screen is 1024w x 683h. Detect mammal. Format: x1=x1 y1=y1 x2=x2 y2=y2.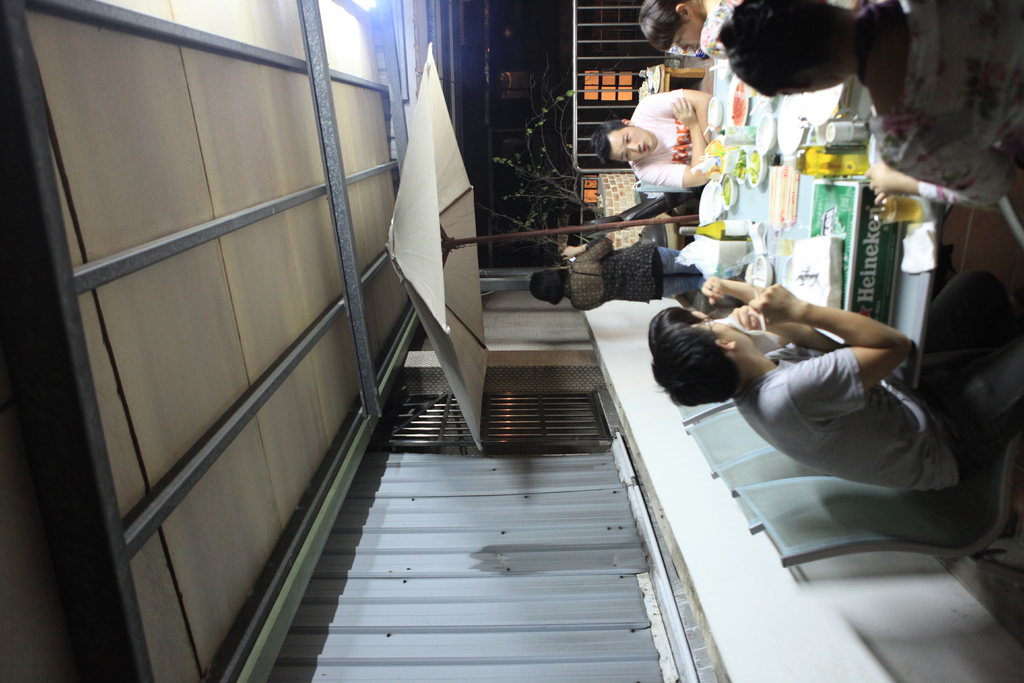
x1=636 y1=0 x2=746 y2=63.
